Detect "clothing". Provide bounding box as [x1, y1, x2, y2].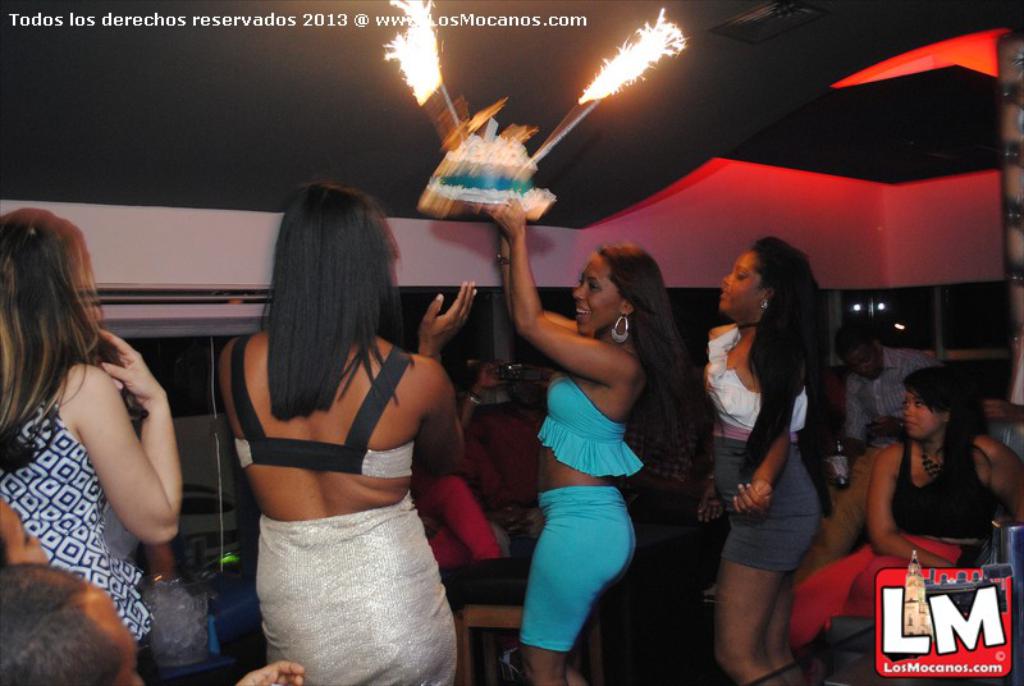
[504, 291, 667, 660].
